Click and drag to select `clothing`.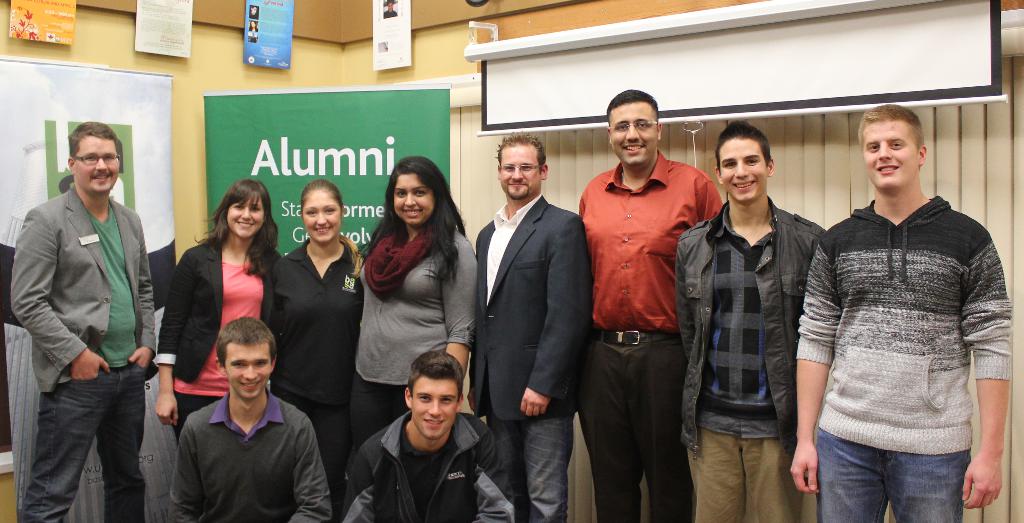
Selection: pyautogui.locateOnScreen(805, 420, 977, 522).
